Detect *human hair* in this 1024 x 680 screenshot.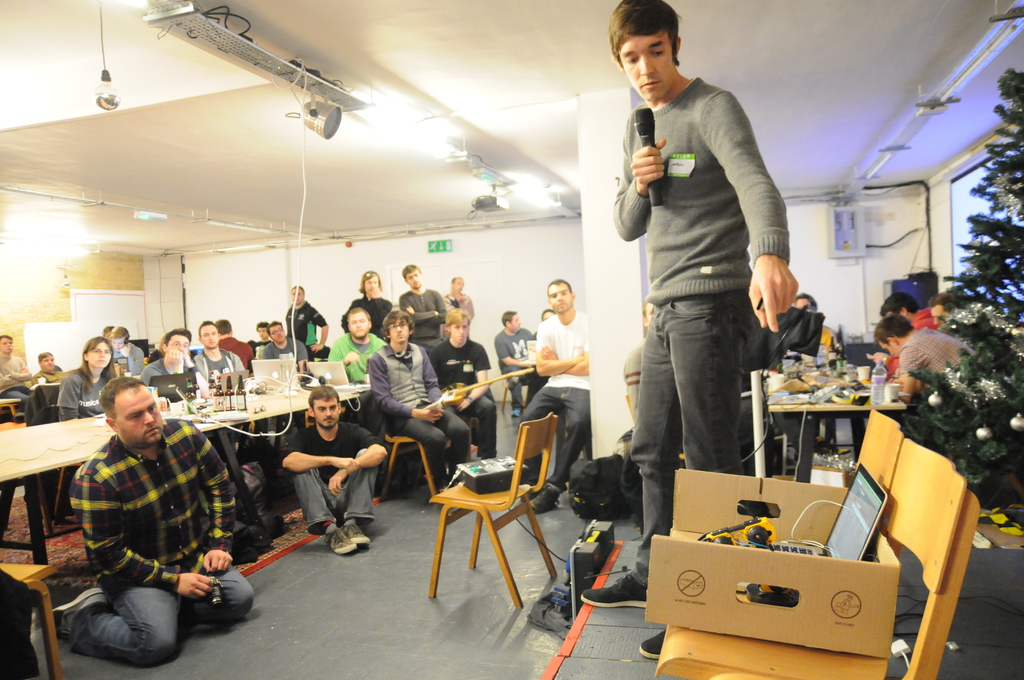
Detection: 81/332/118/380.
